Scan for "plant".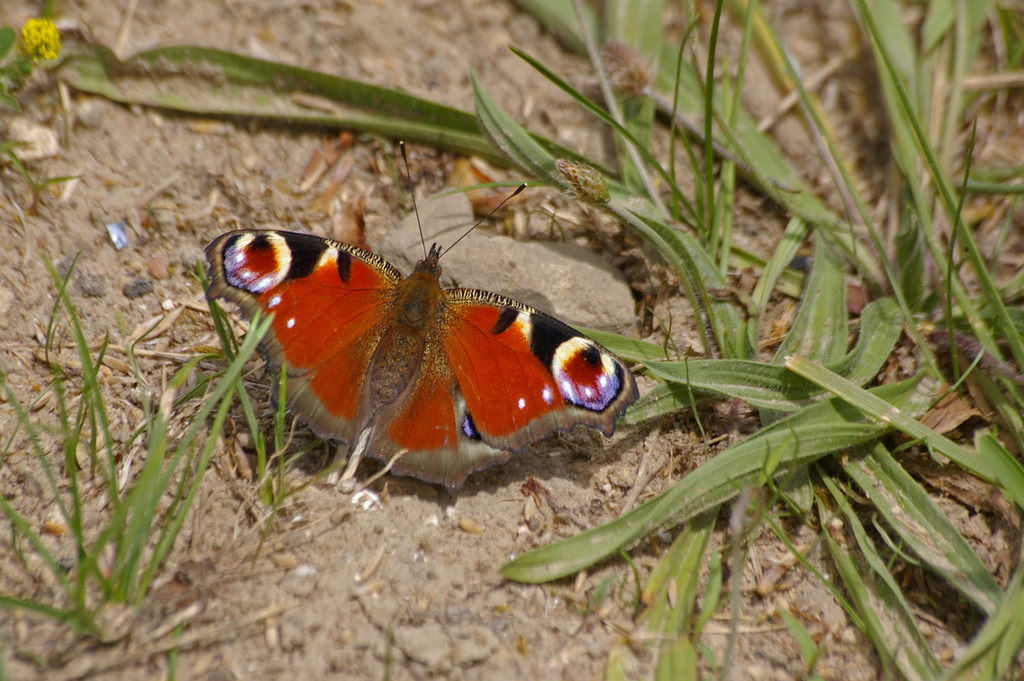
Scan result: [left=0, top=0, right=203, bottom=220].
